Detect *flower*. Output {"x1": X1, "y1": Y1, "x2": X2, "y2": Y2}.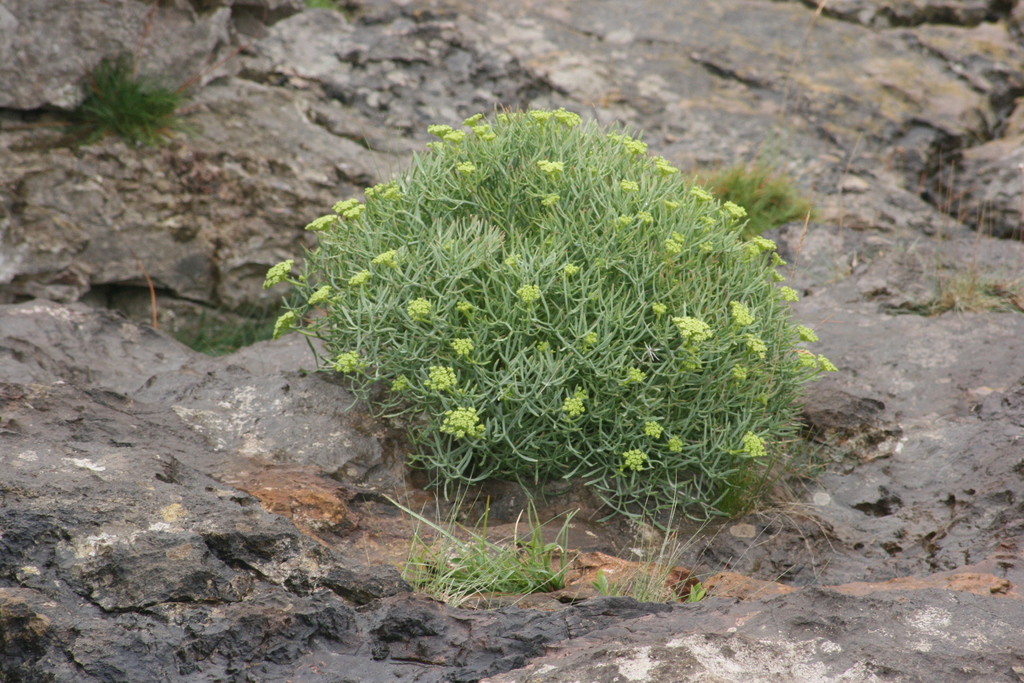
{"x1": 615, "y1": 181, "x2": 635, "y2": 191}.
